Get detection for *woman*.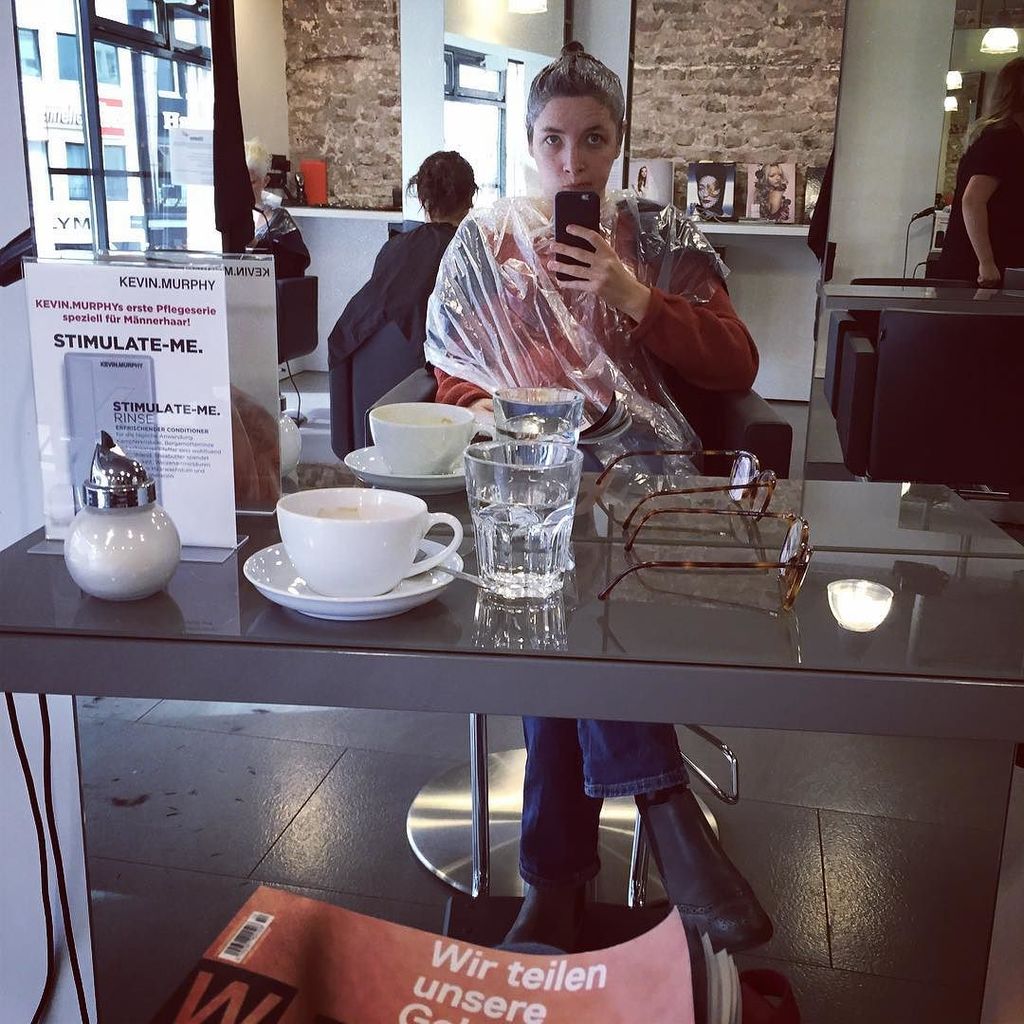
Detection: rect(934, 60, 1023, 284).
